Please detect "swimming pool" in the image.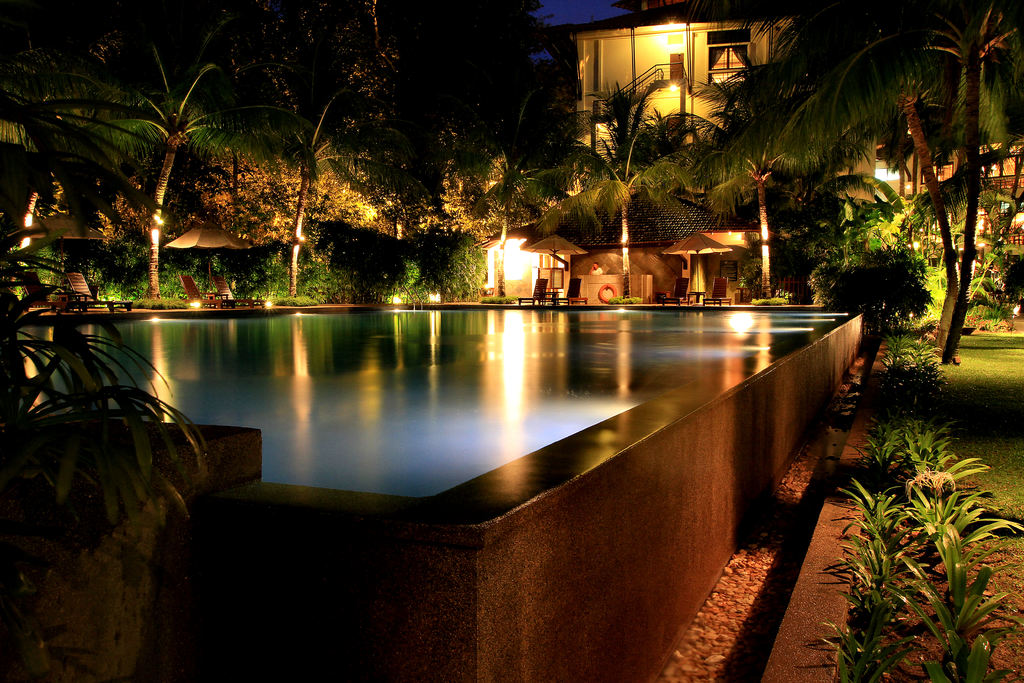
[0, 241, 917, 552].
